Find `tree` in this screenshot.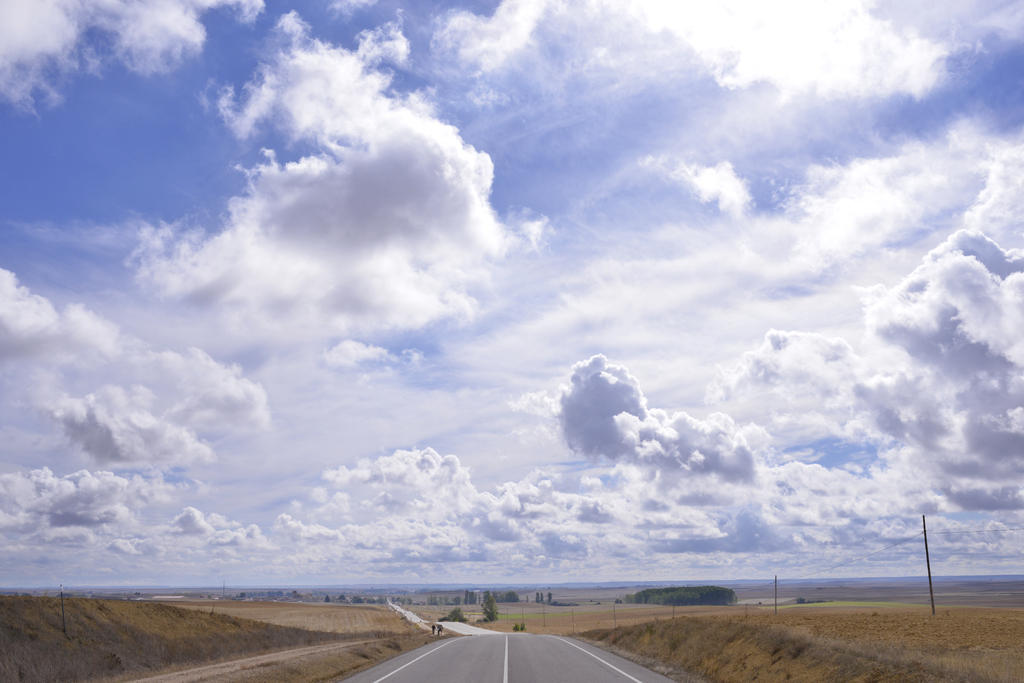
The bounding box for `tree` is detection(500, 591, 521, 602).
